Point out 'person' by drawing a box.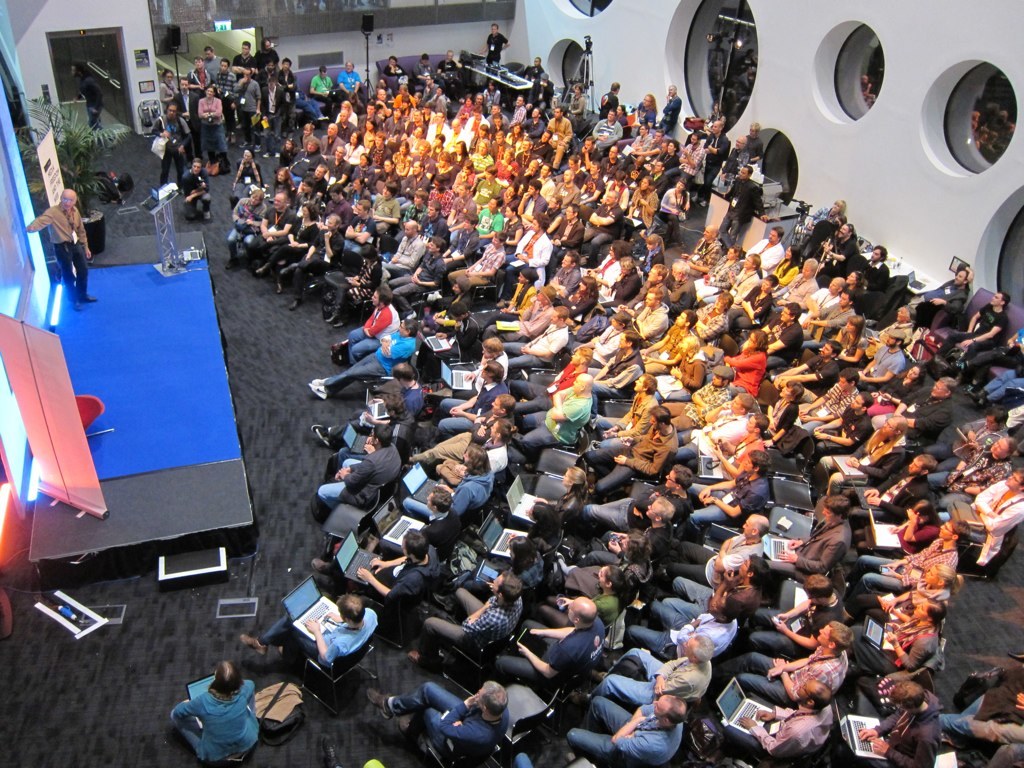
[left=794, top=277, right=843, bottom=326].
